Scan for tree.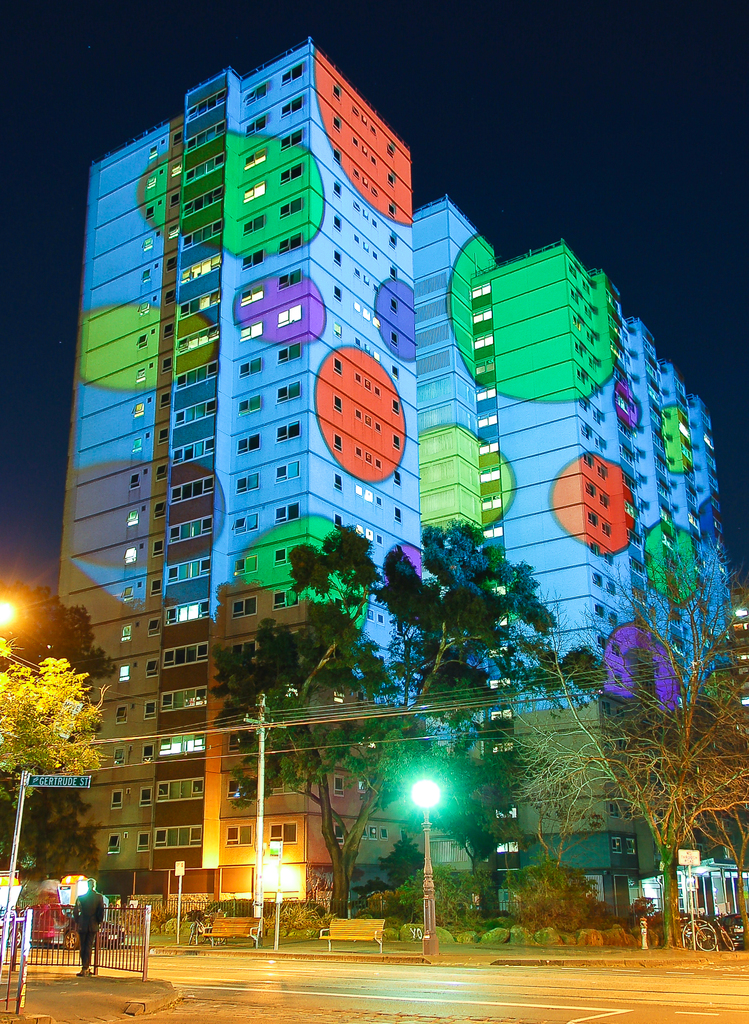
Scan result: bbox=[497, 630, 748, 951].
